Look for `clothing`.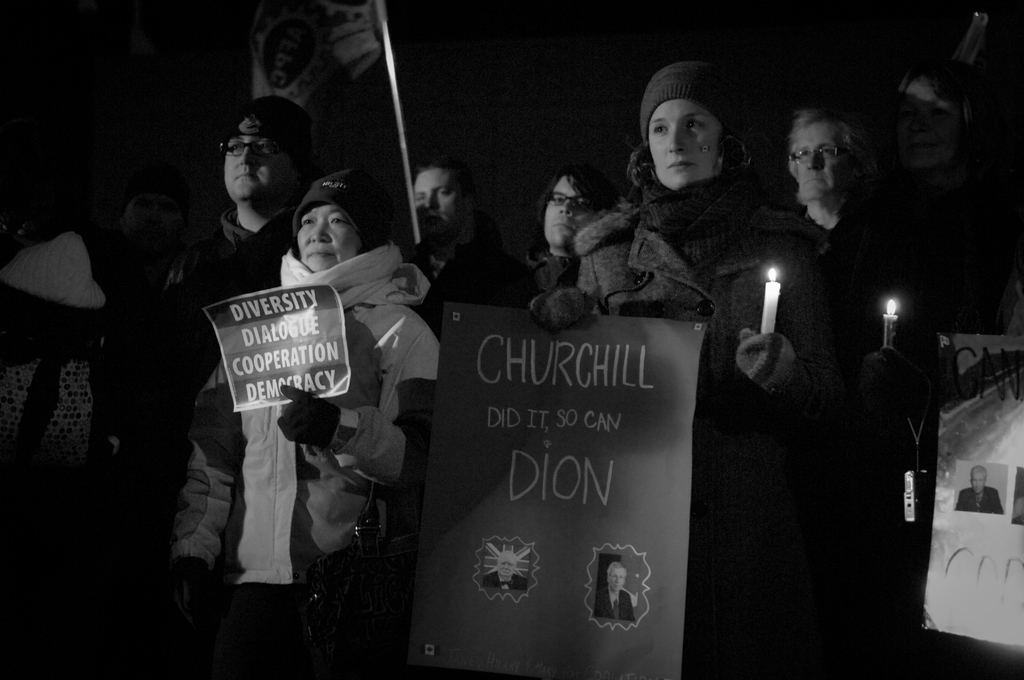
Found: 945:491:1012:520.
